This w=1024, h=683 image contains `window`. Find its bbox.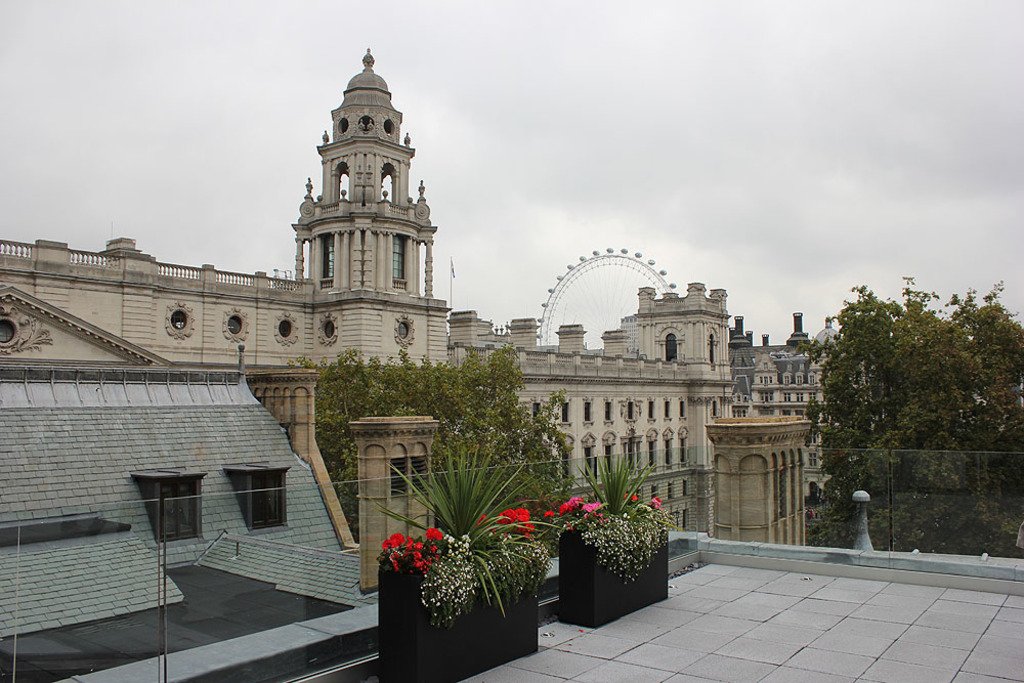
l=780, t=393, r=796, b=402.
